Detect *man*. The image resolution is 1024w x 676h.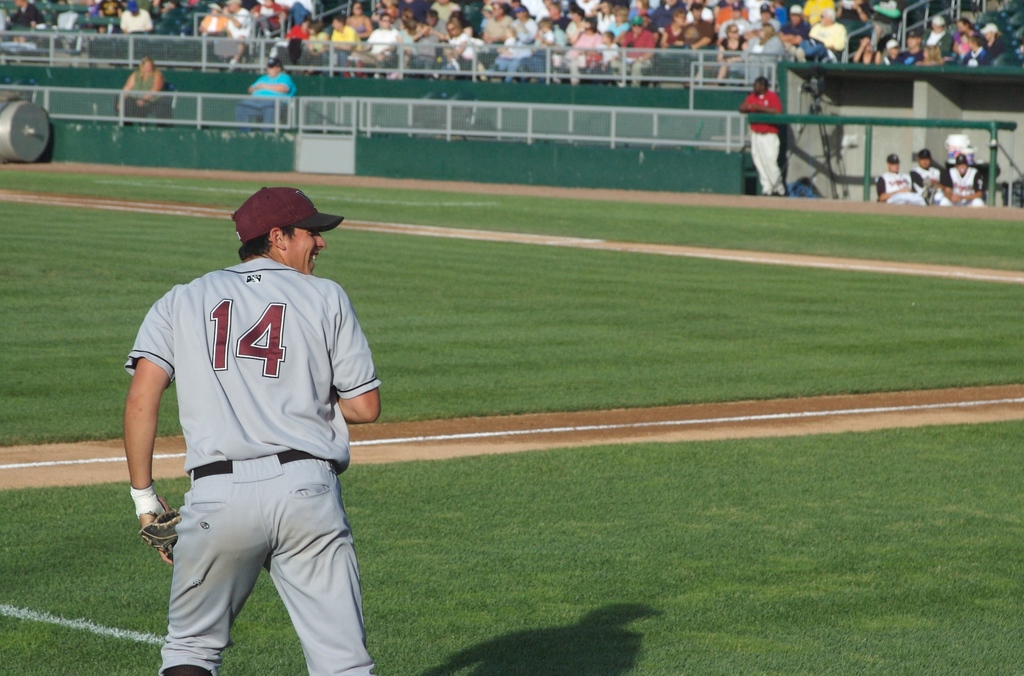
pyautogui.locateOnScreen(353, 16, 399, 75).
